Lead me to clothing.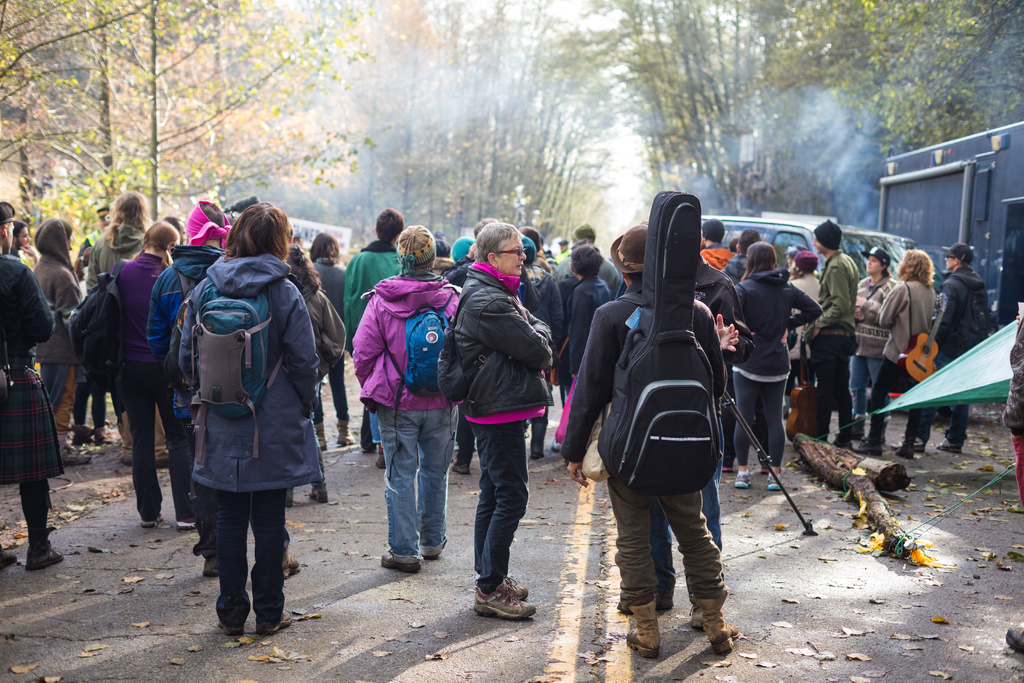
Lead to bbox(103, 255, 200, 523).
